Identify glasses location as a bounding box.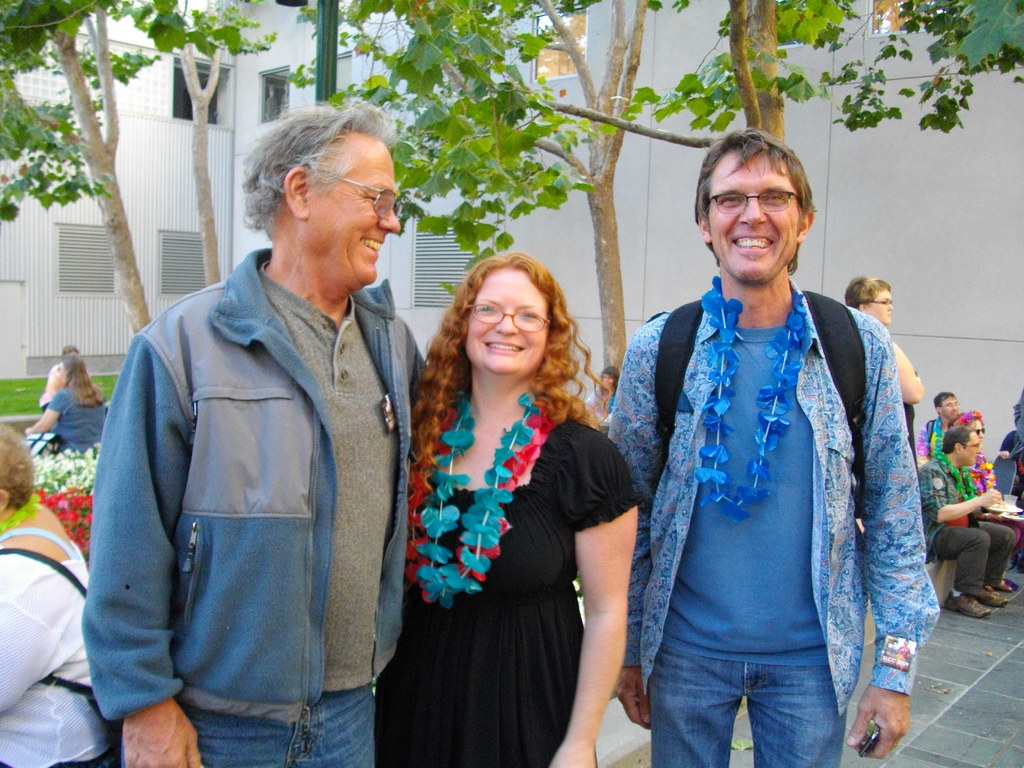
bbox=(333, 175, 399, 221).
